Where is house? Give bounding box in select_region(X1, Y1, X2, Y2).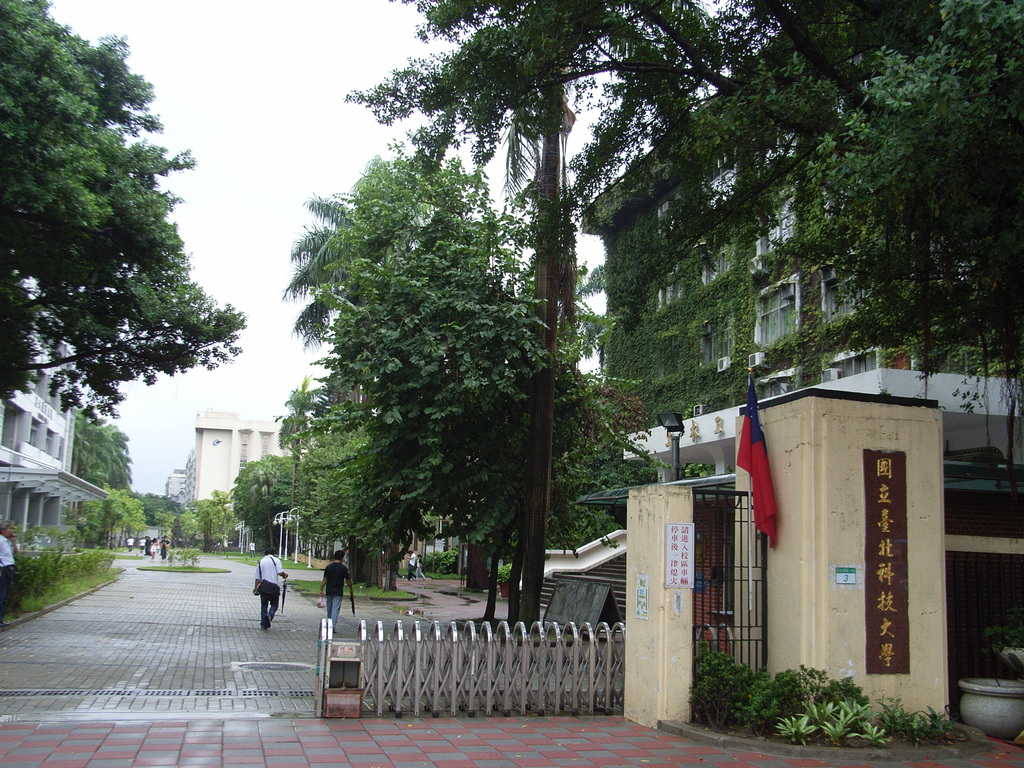
select_region(0, 267, 91, 551).
